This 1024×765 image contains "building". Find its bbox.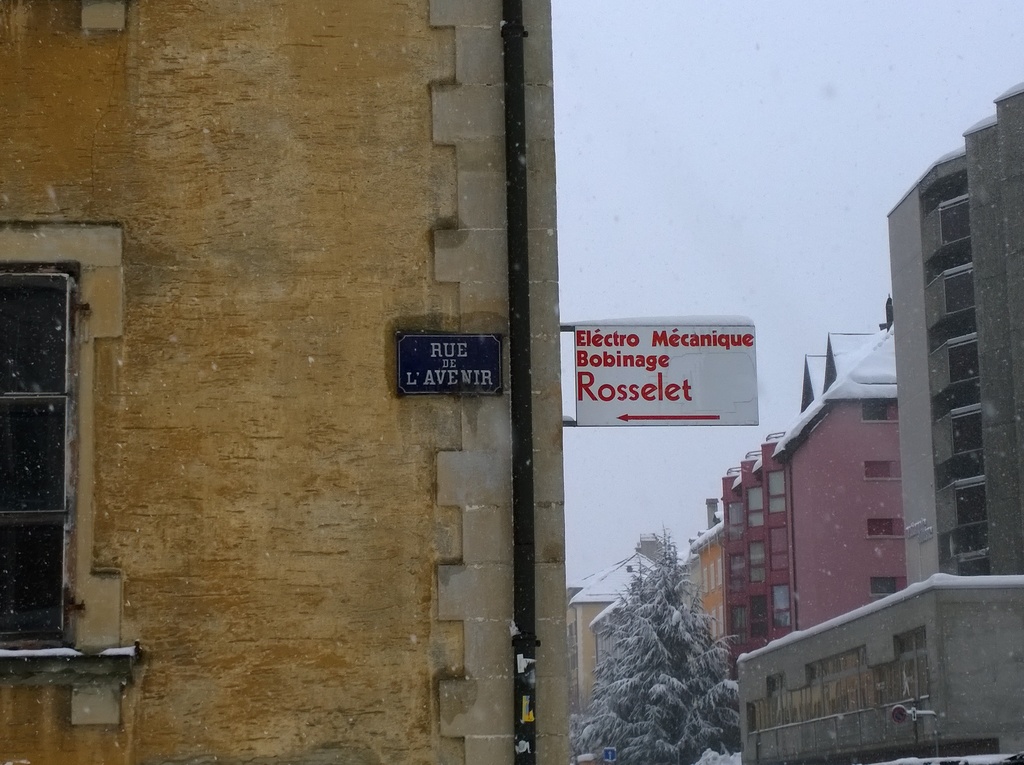
724/431/788/664.
